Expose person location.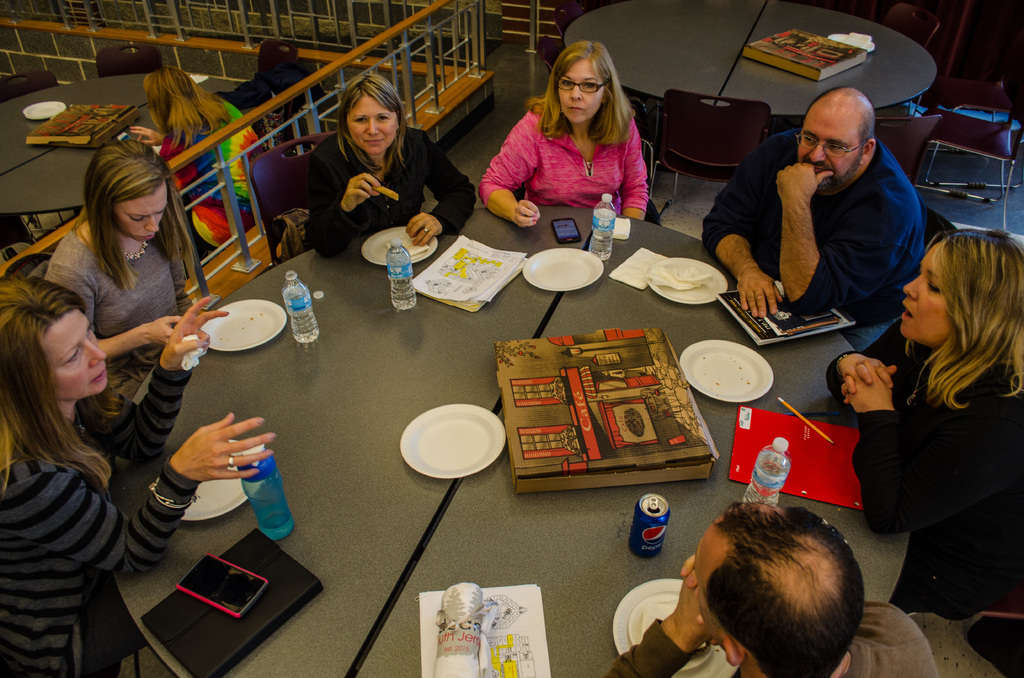
Exposed at l=696, t=83, r=925, b=319.
